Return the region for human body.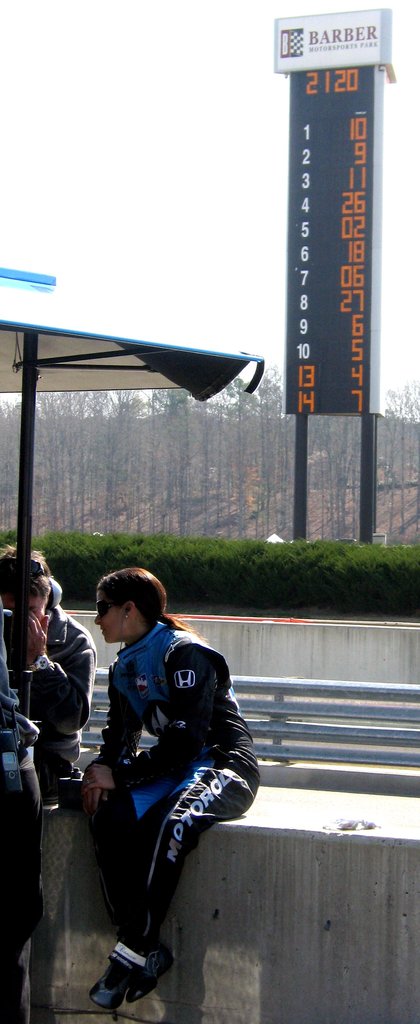
[0, 685, 46, 1023].
